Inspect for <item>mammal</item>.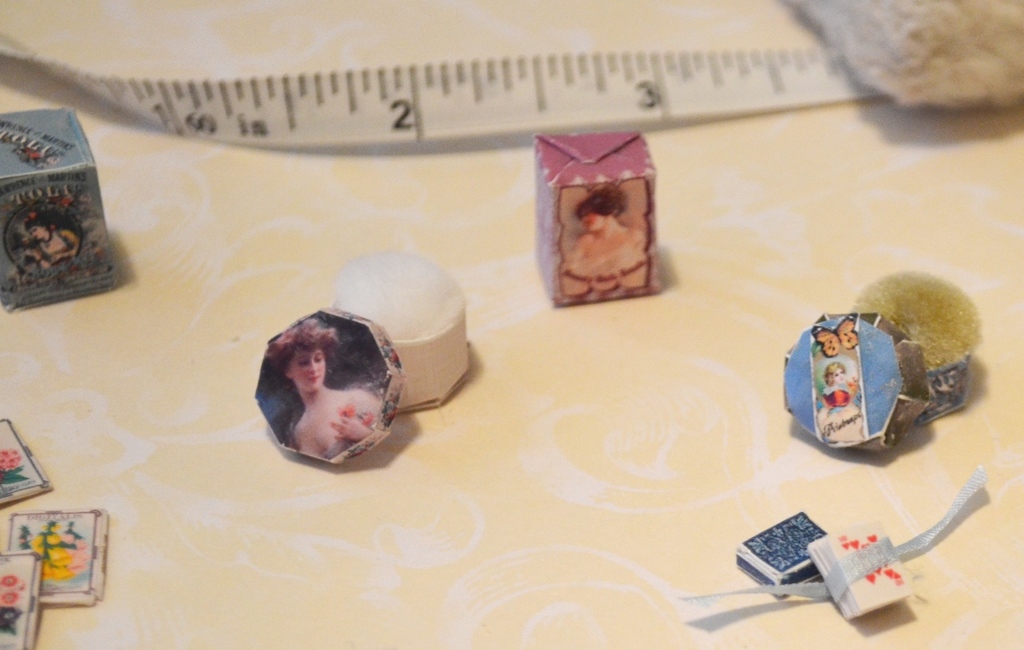
Inspection: bbox=[265, 322, 384, 462].
